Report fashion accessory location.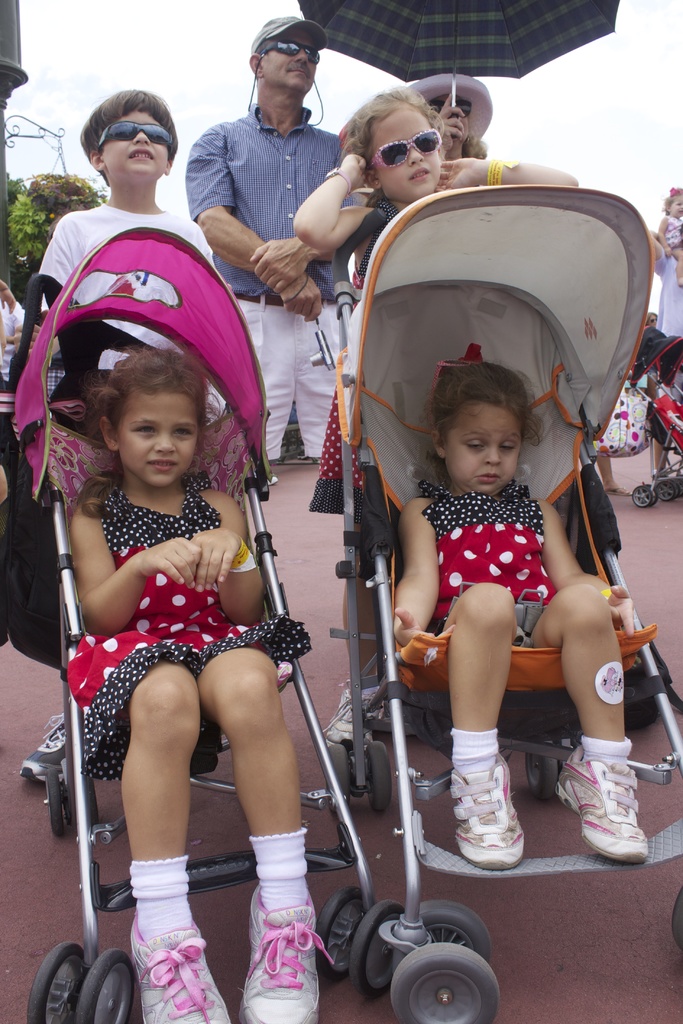
Report: (484,159,516,184).
